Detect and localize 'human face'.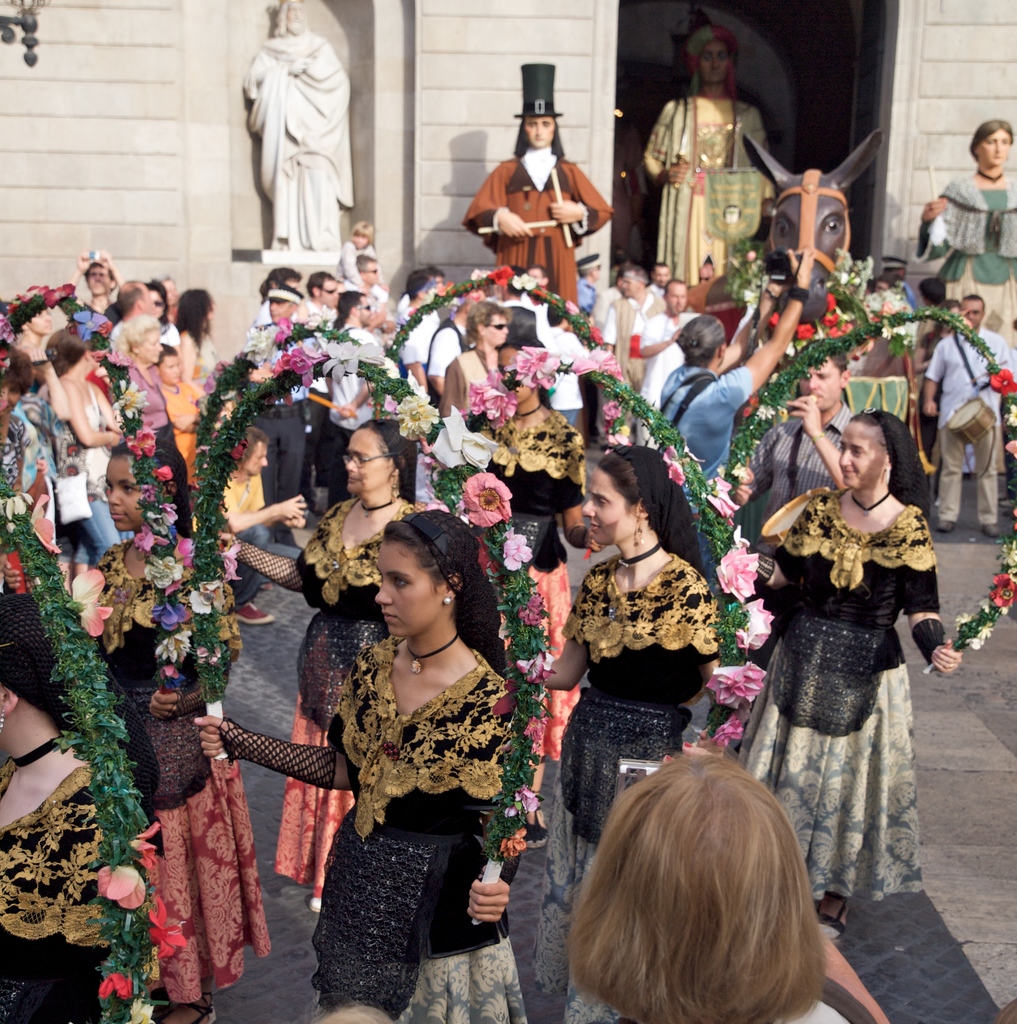
Localized at [152,288,166,319].
